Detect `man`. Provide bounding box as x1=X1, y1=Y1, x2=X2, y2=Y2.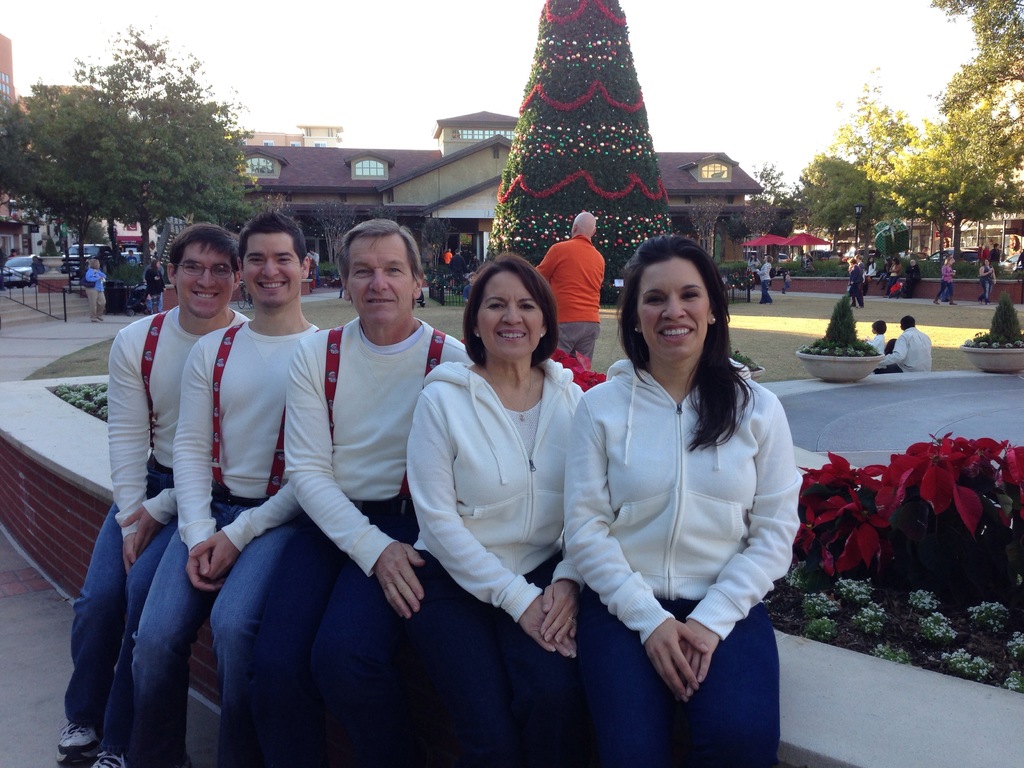
x1=940, y1=252, x2=949, y2=303.
